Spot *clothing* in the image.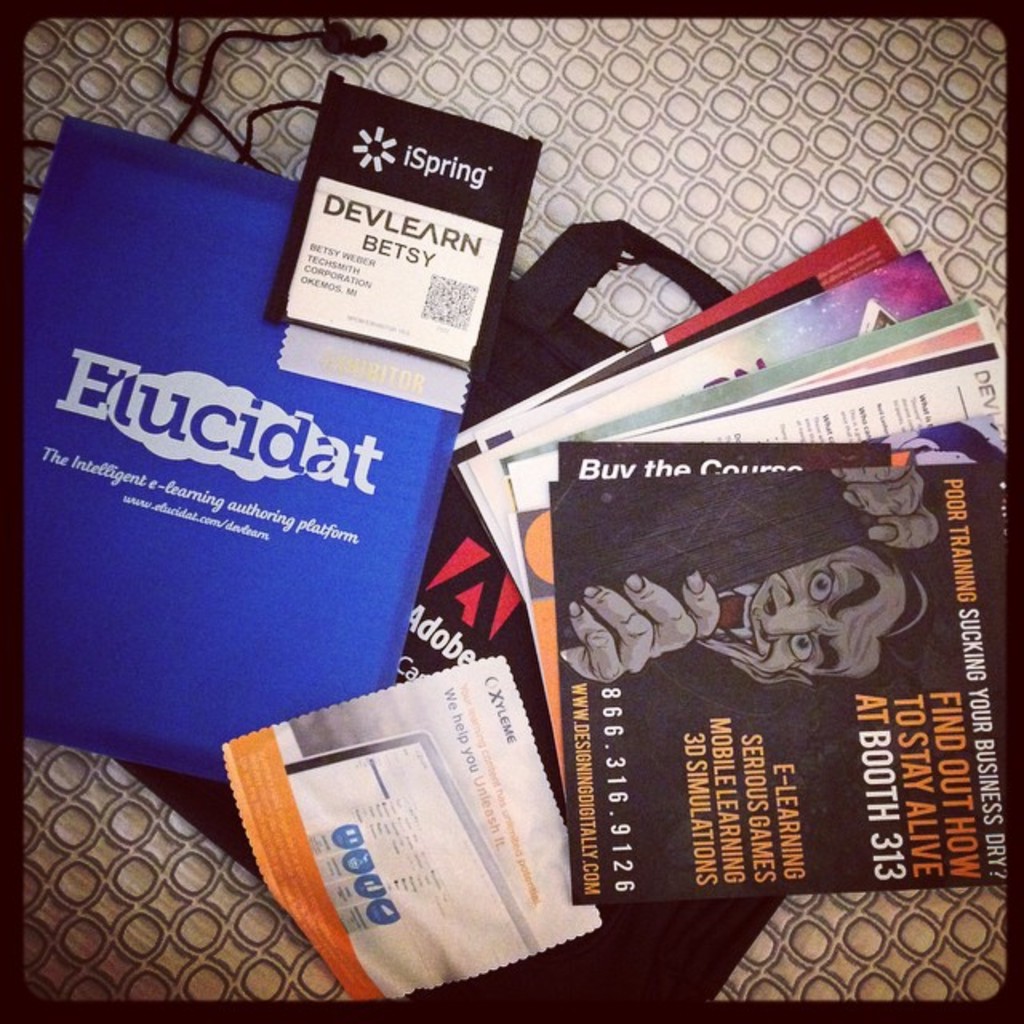
*clothing* found at l=539, t=480, r=845, b=747.
